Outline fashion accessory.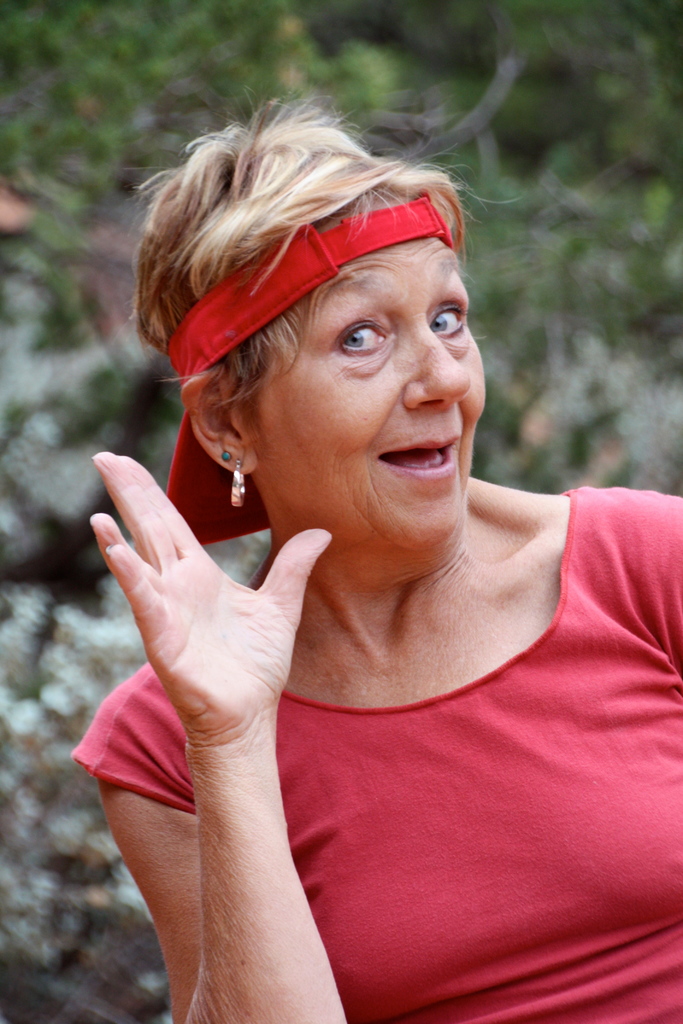
Outline: (x1=229, y1=458, x2=247, y2=506).
